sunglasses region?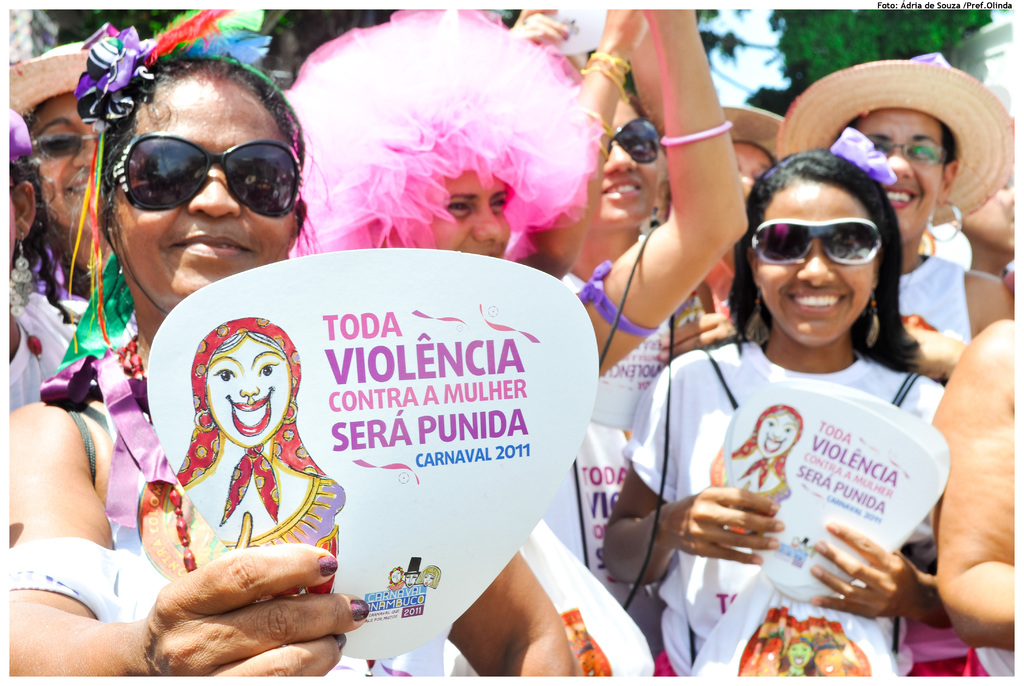
(605,120,662,163)
